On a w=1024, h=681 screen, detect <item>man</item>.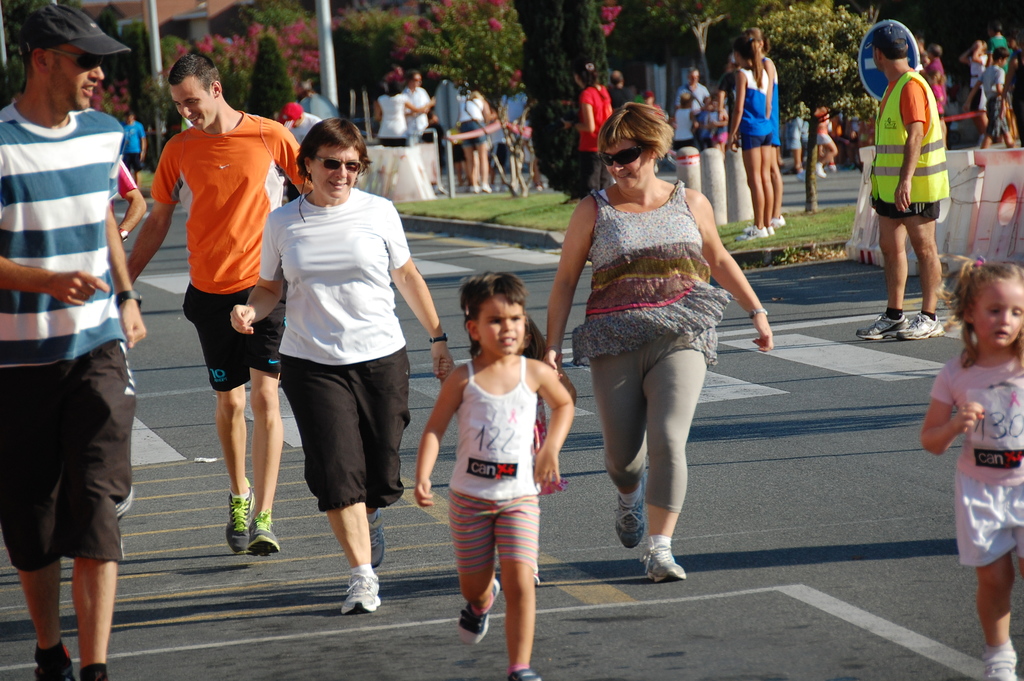
<bbox>110, 109, 147, 172</bbox>.
